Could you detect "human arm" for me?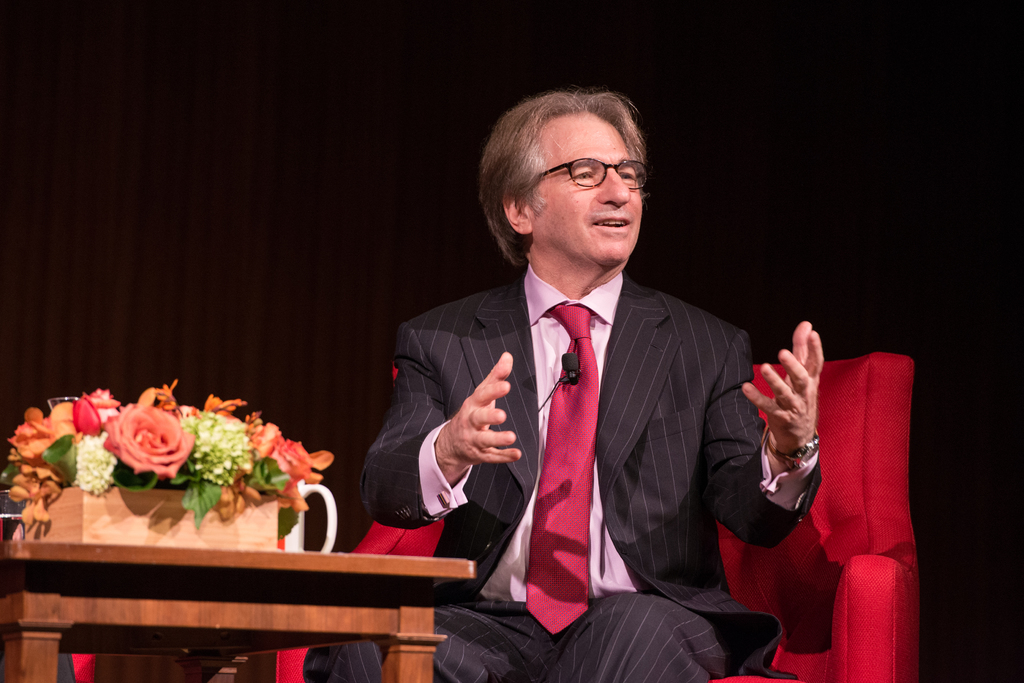
Detection result: l=356, t=317, r=531, b=530.
